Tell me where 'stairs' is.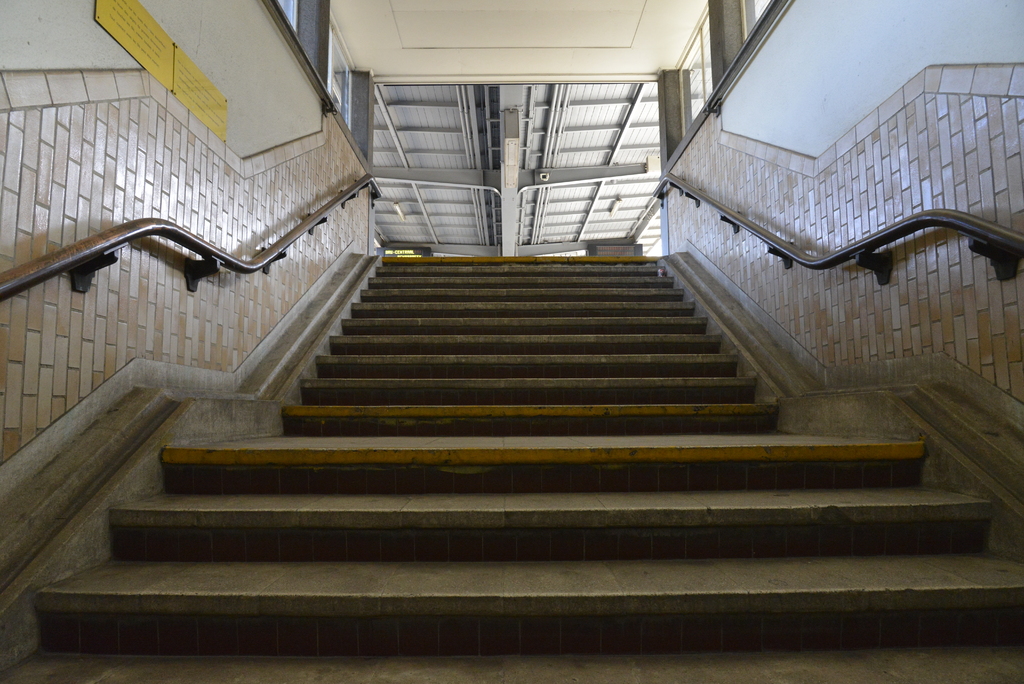
'stairs' is at pyautogui.locateOnScreen(0, 248, 1023, 683).
